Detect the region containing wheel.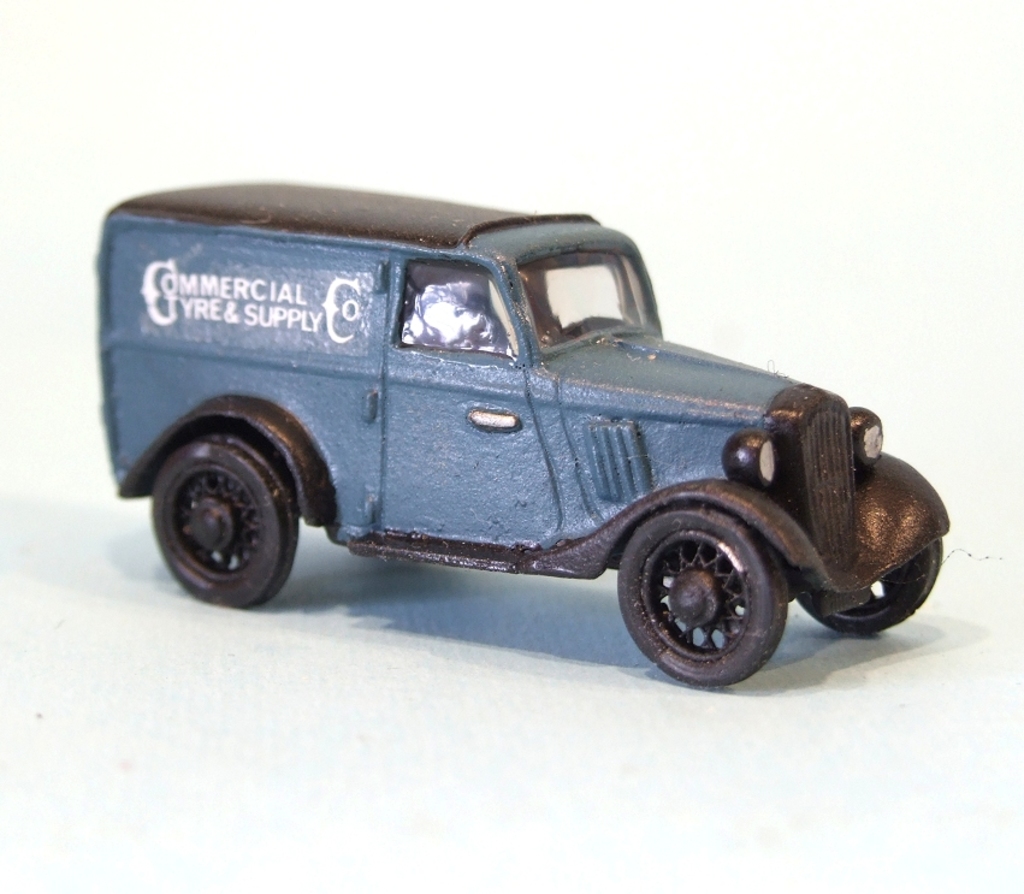
{"x1": 148, "y1": 428, "x2": 306, "y2": 611}.
